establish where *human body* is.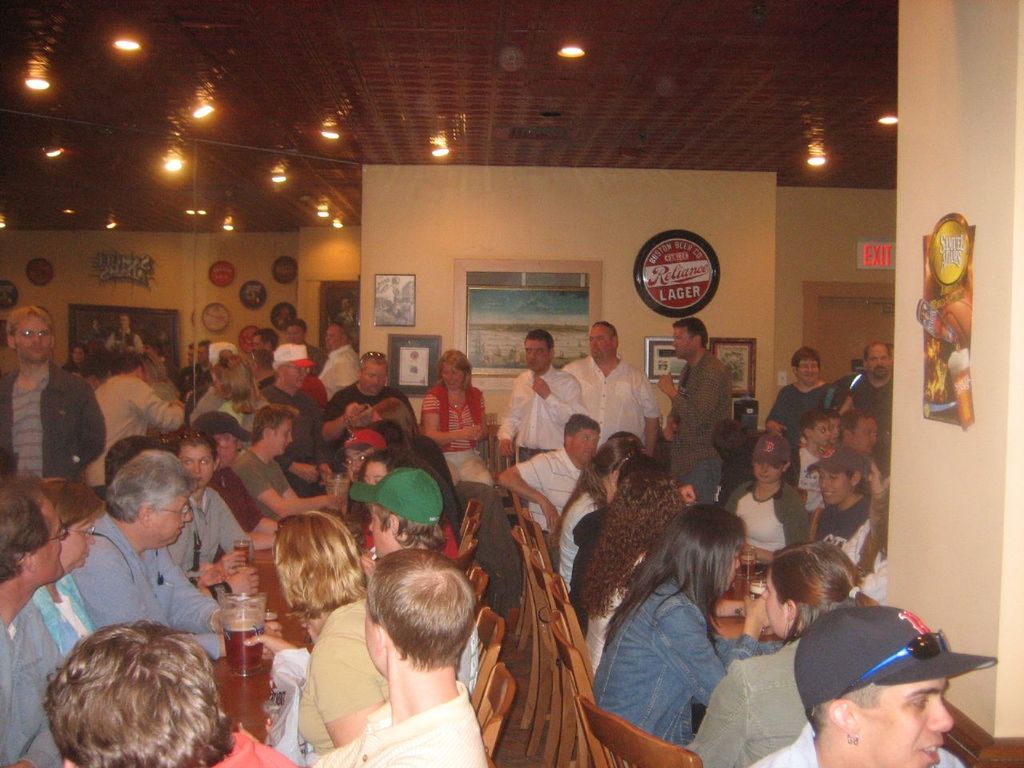
Established at 357/438/459/551.
